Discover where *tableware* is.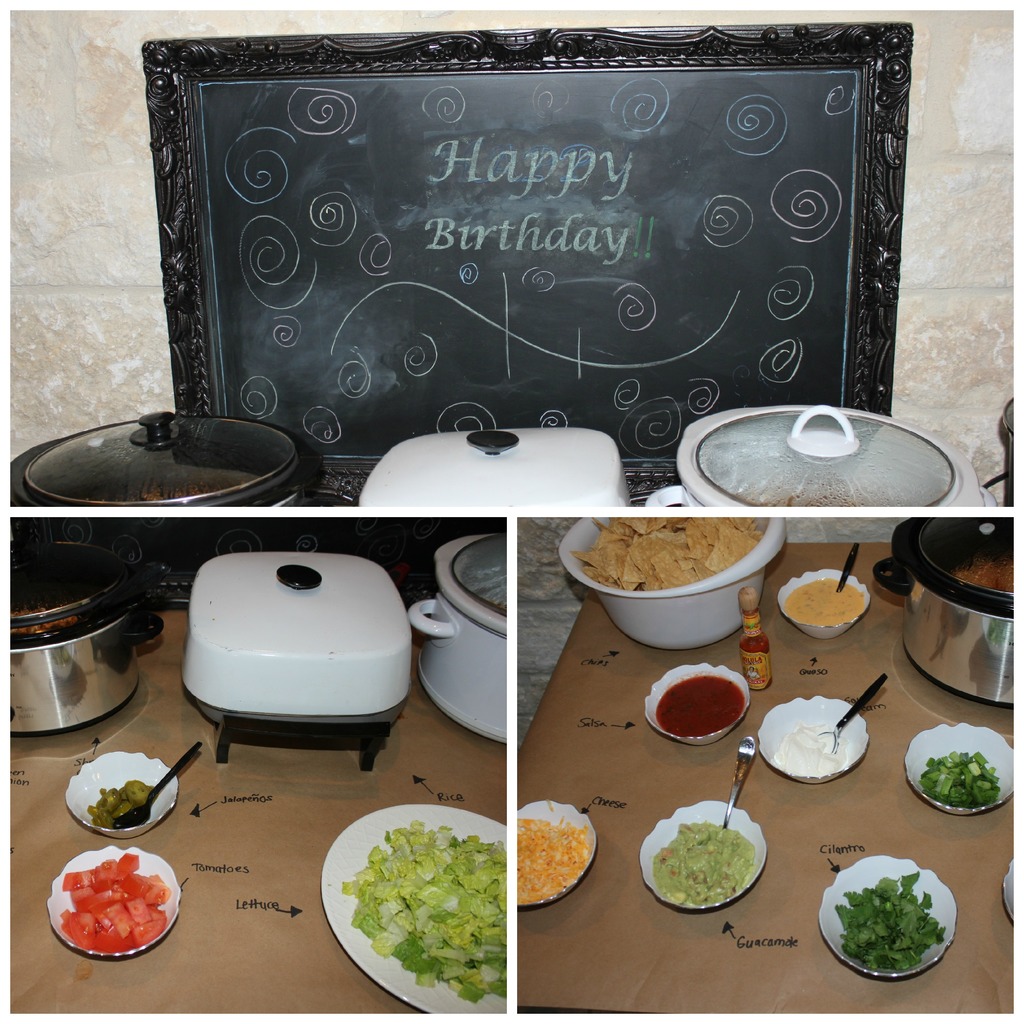
Discovered at 835 543 852 586.
